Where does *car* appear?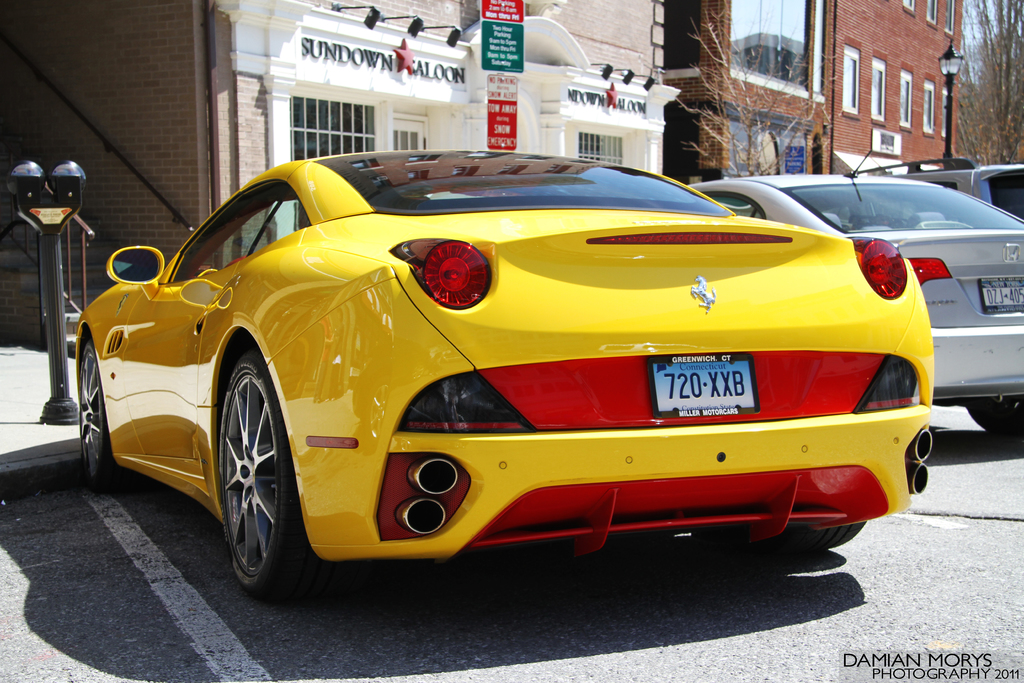
Appears at <region>690, 146, 1023, 439</region>.
